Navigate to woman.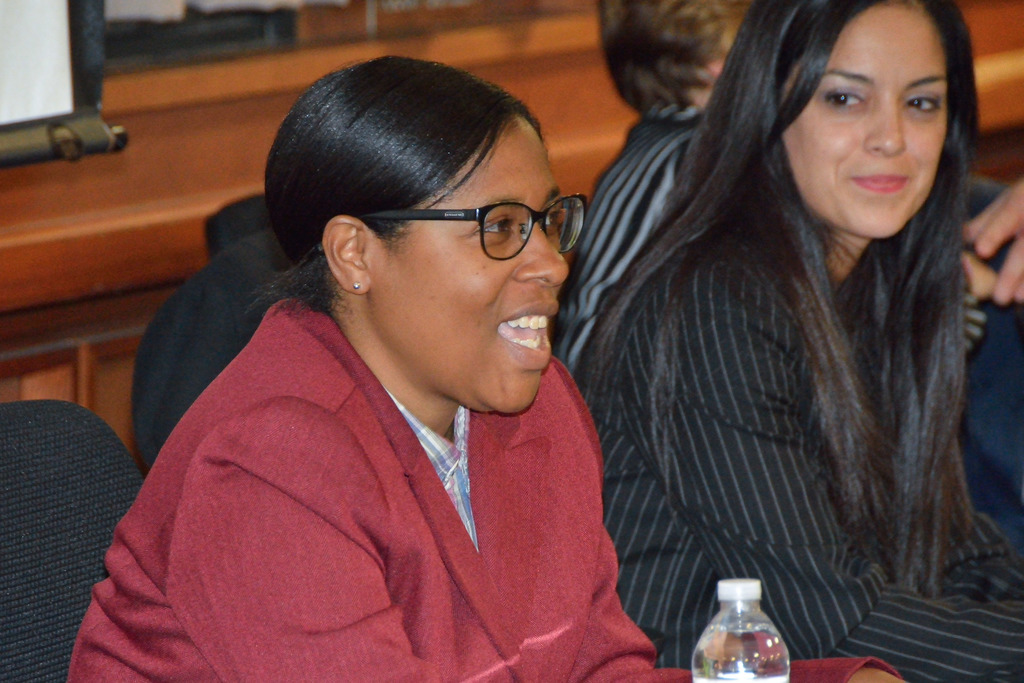
Navigation target: 537, 0, 1023, 682.
